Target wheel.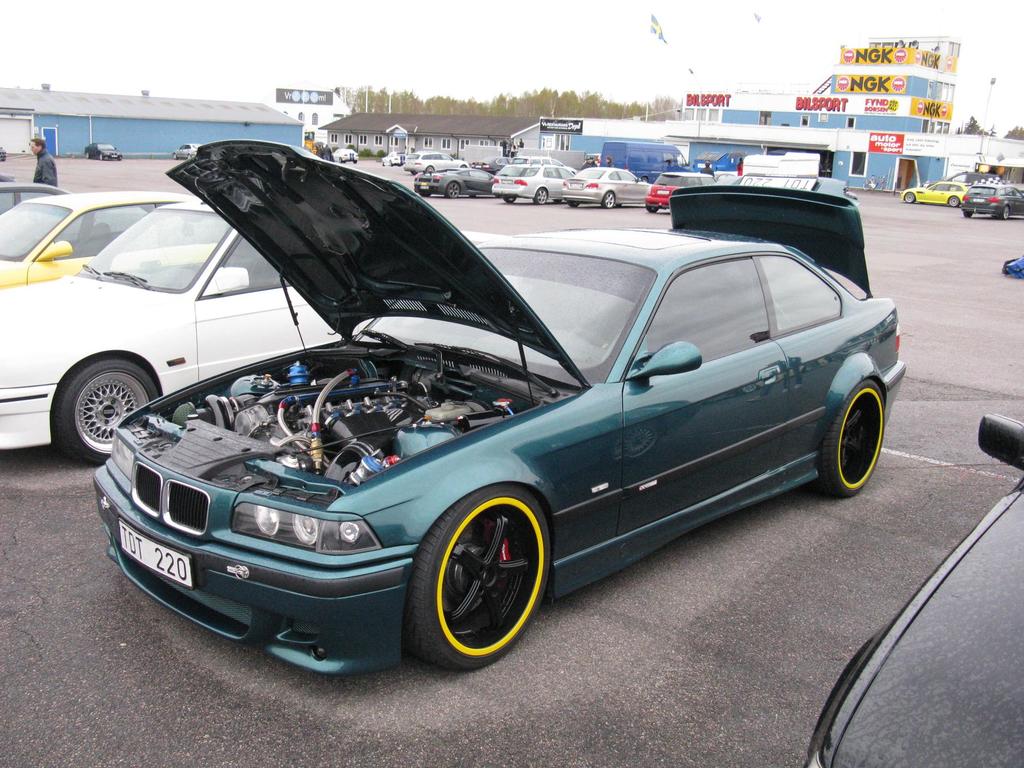
Target region: (355,159,357,164).
